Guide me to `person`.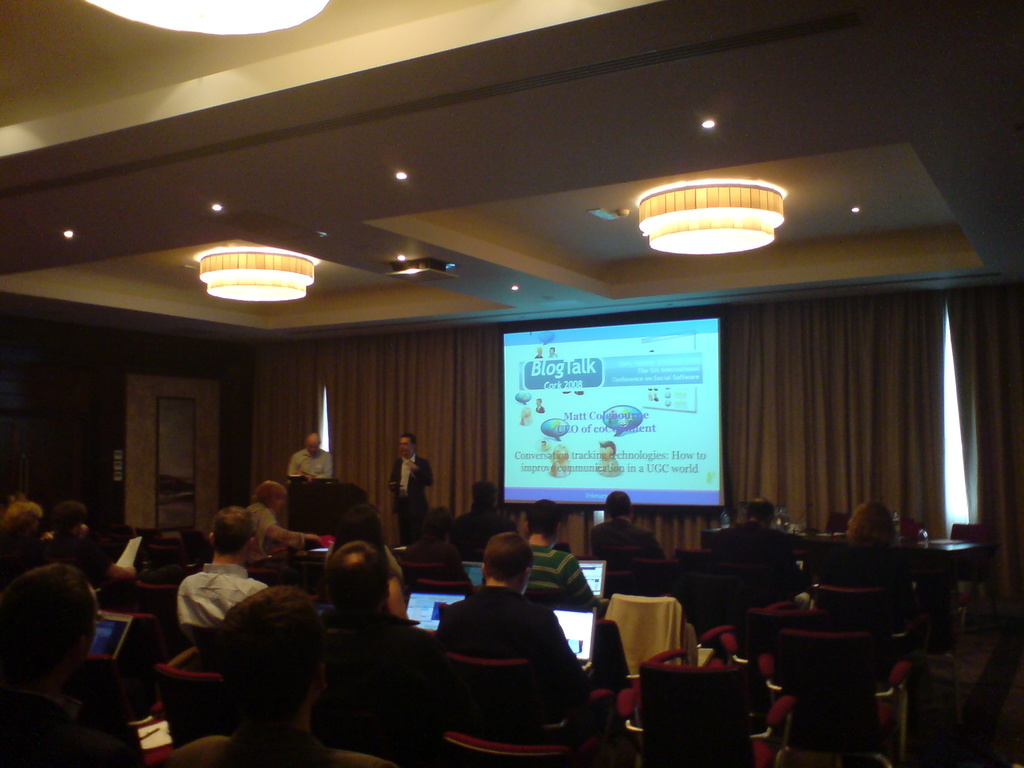
Guidance: pyautogui.locateOnScreen(550, 445, 572, 476).
